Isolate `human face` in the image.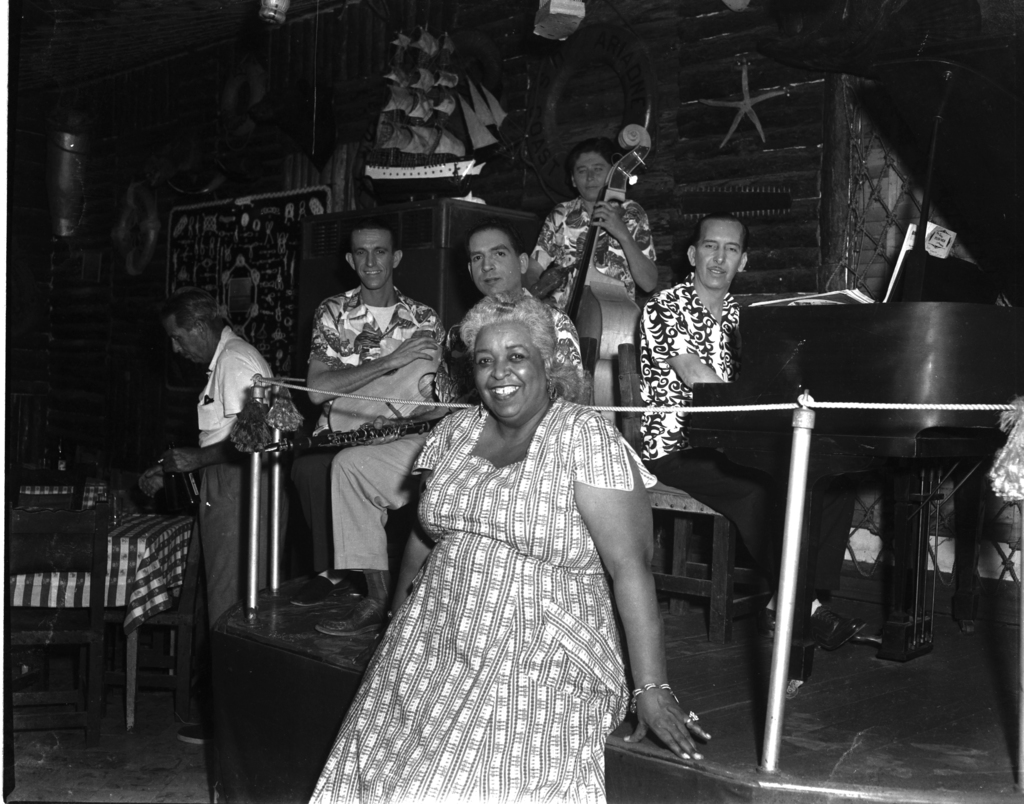
Isolated region: [x1=473, y1=230, x2=516, y2=294].
